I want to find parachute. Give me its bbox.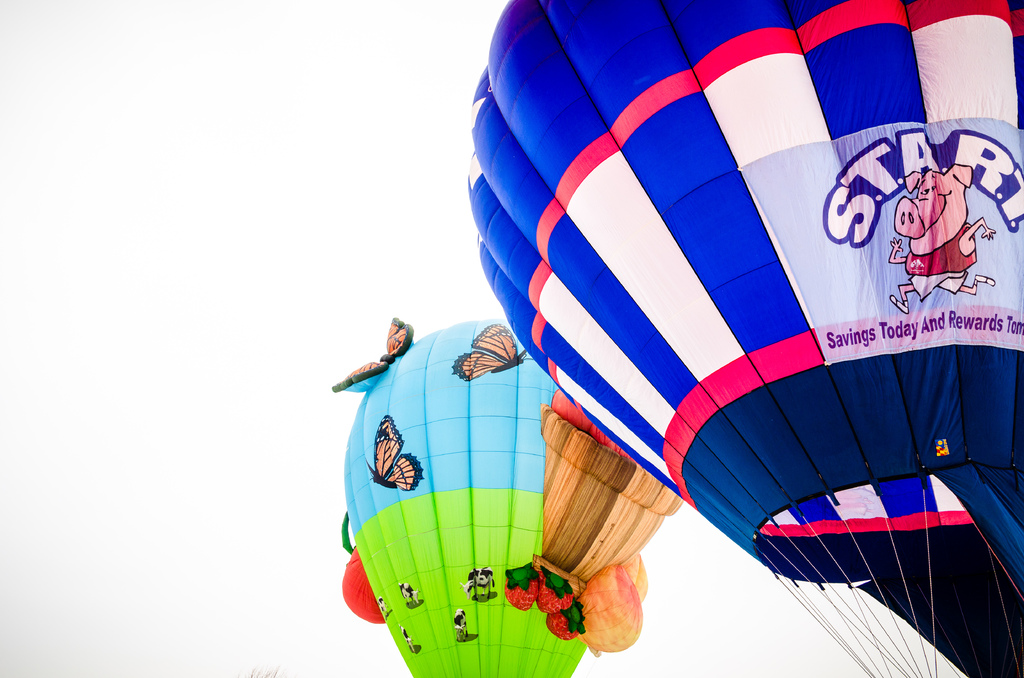
{"left": 481, "top": 0, "right": 1023, "bottom": 677}.
